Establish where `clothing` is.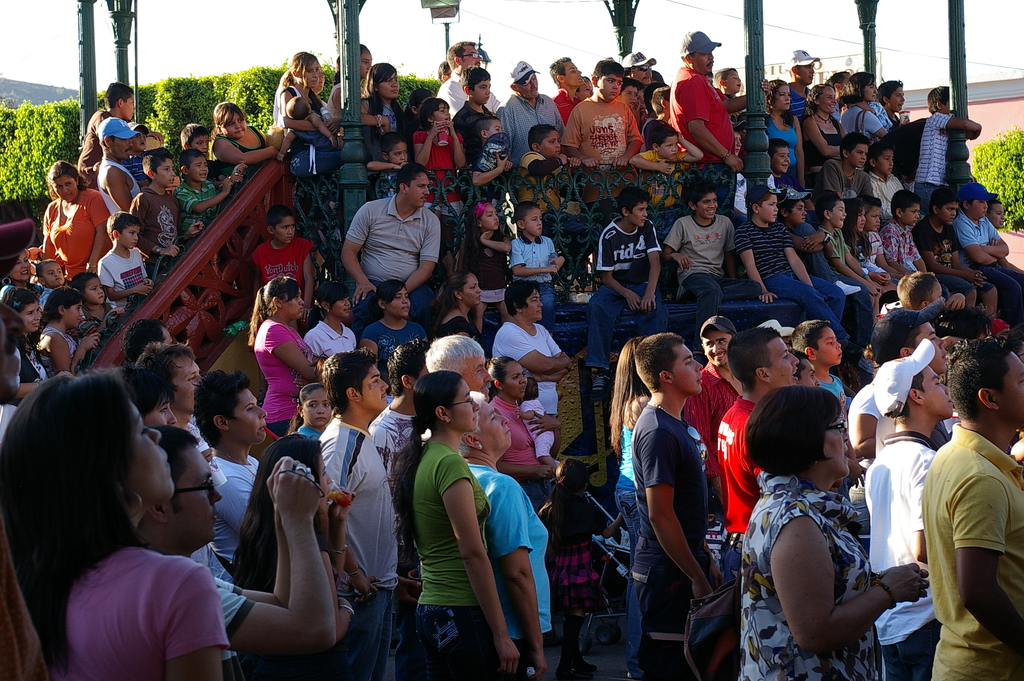
Established at 836/105/877/148.
